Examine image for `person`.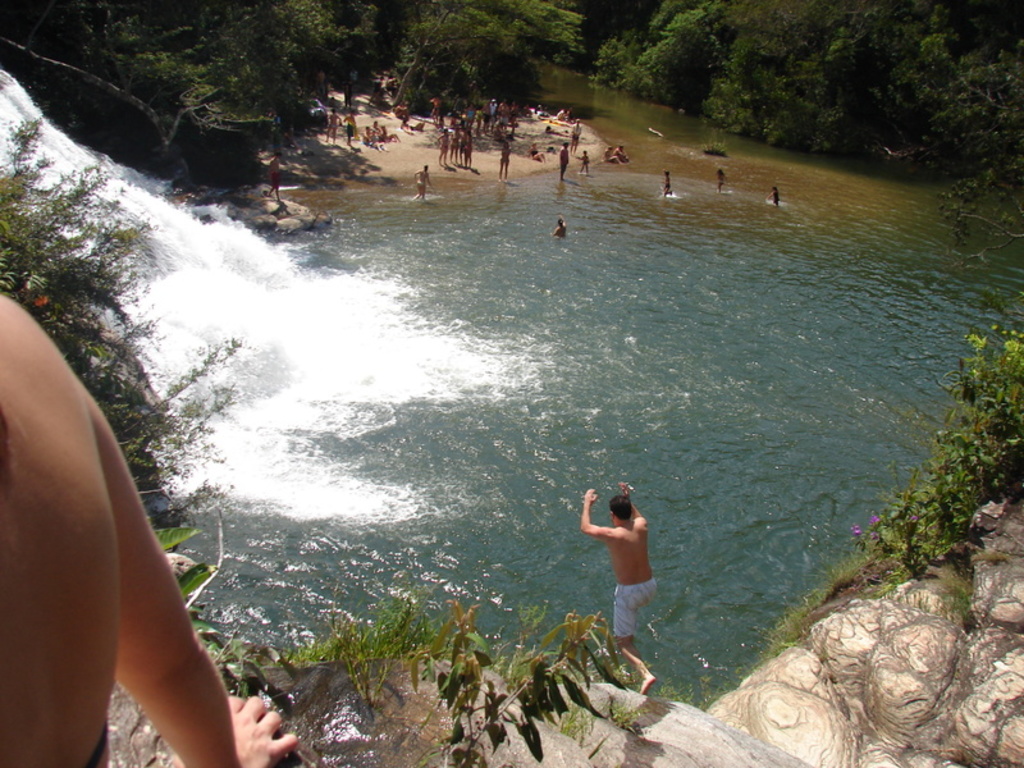
Examination result: detection(448, 125, 465, 166).
